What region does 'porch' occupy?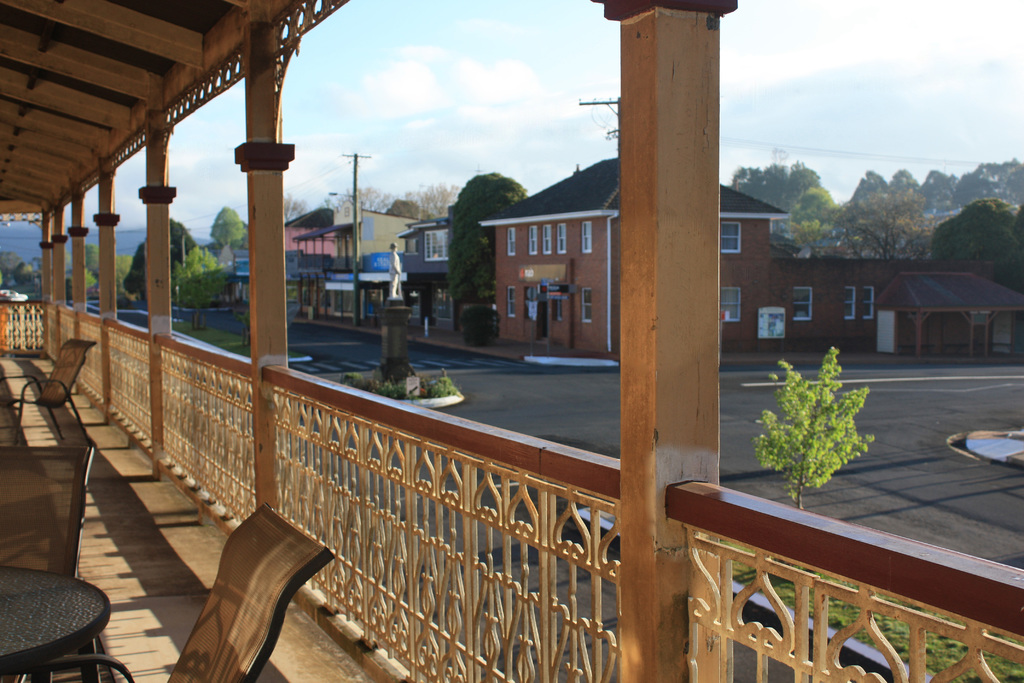
bbox=[0, 99, 916, 682].
